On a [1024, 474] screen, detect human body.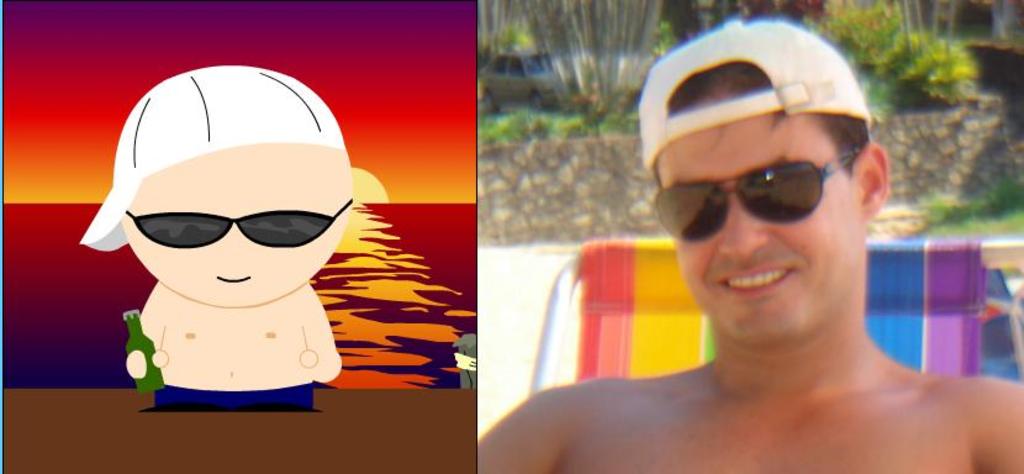
503, 32, 989, 464.
